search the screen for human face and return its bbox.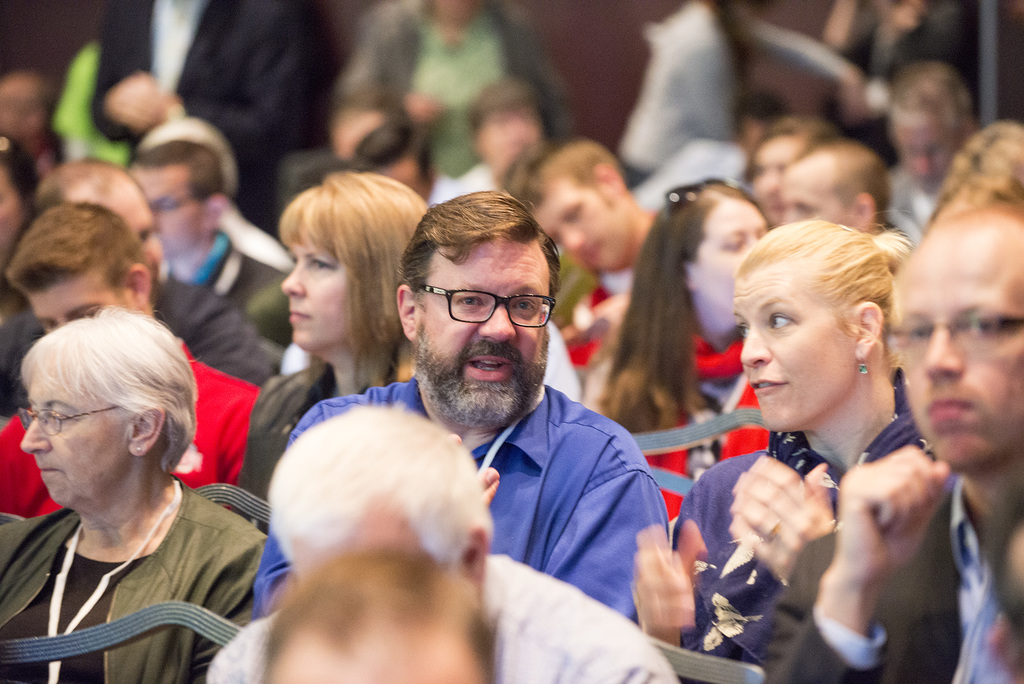
Found: region(72, 179, 163, 301).
